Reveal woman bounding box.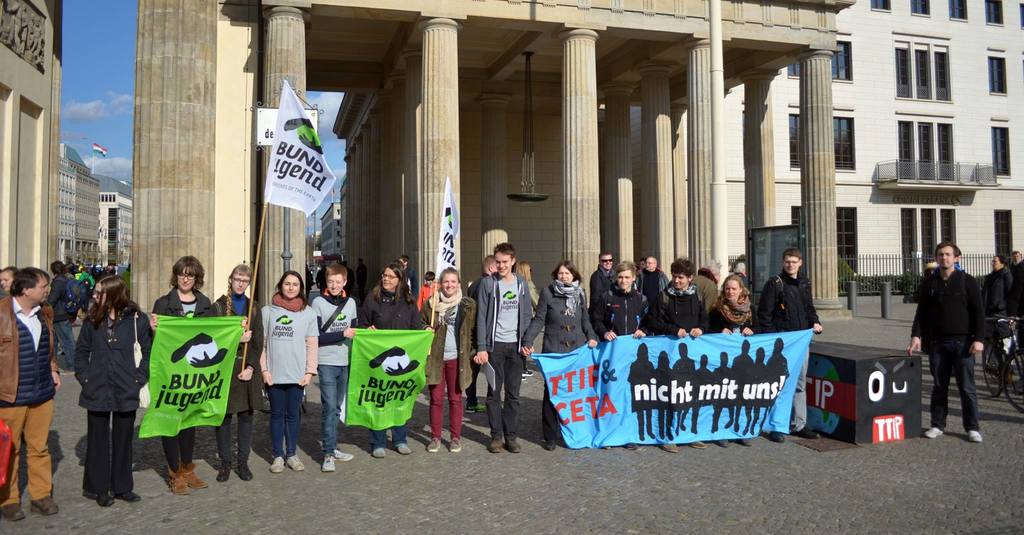
Revealed: left=150, top=256, right=211, bottom=497.
